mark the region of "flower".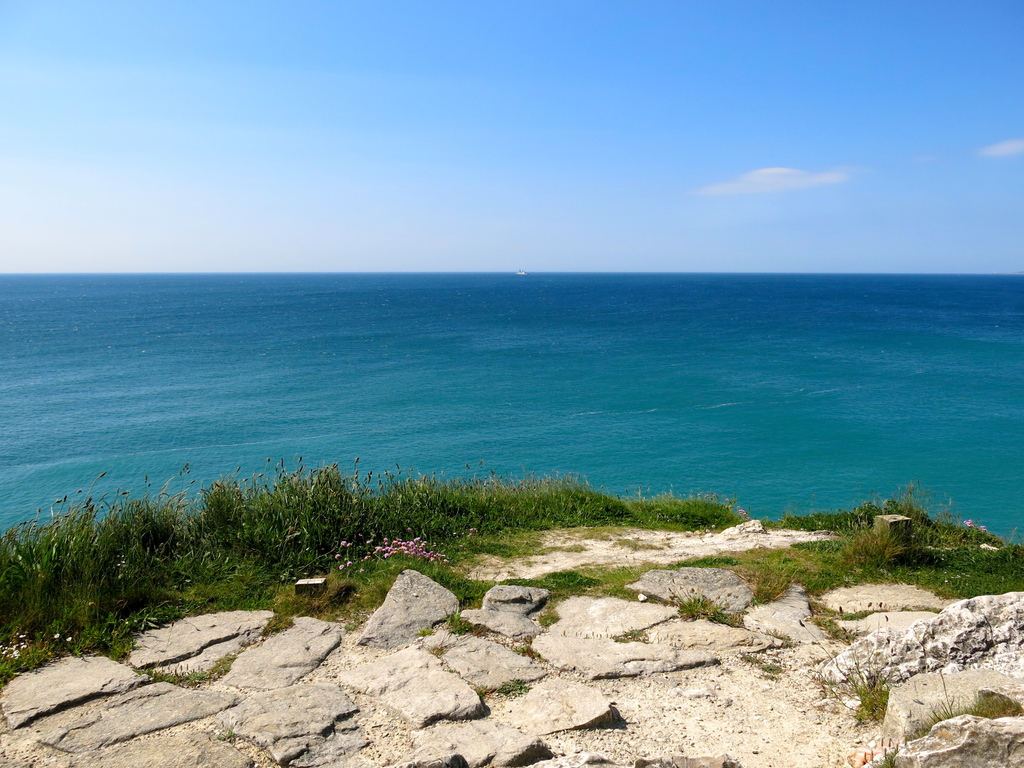
Region: box(51, 631, 59, 643).
